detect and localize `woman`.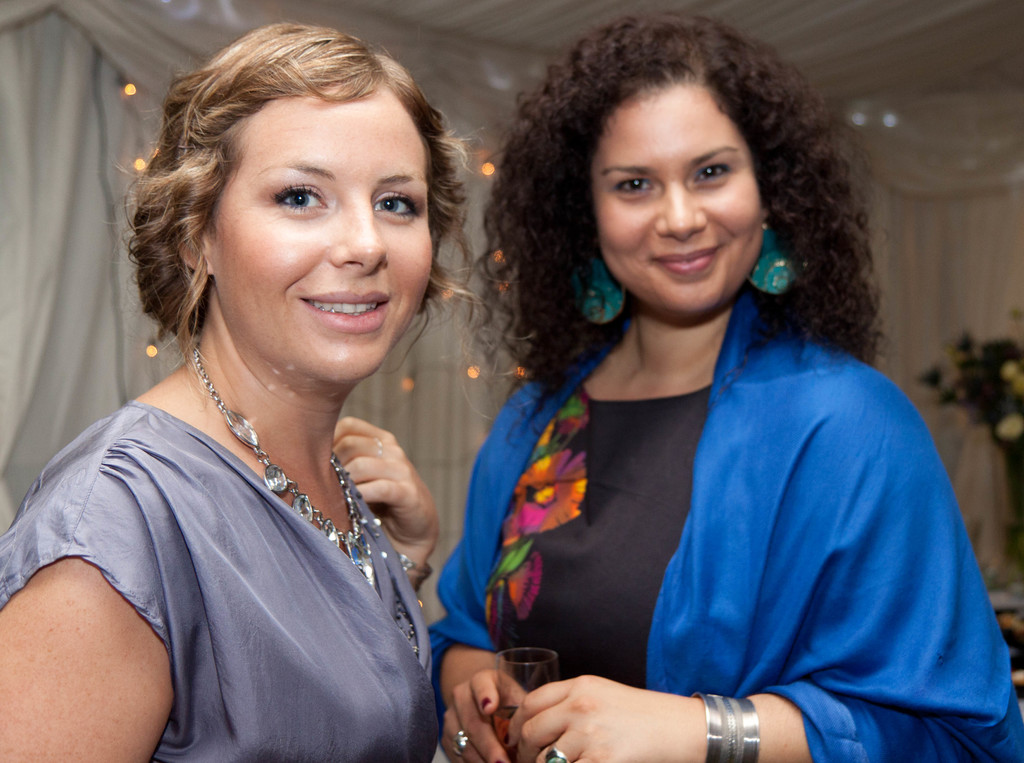
Localized at (left=424, top=12, right=1023, bottom=762).
